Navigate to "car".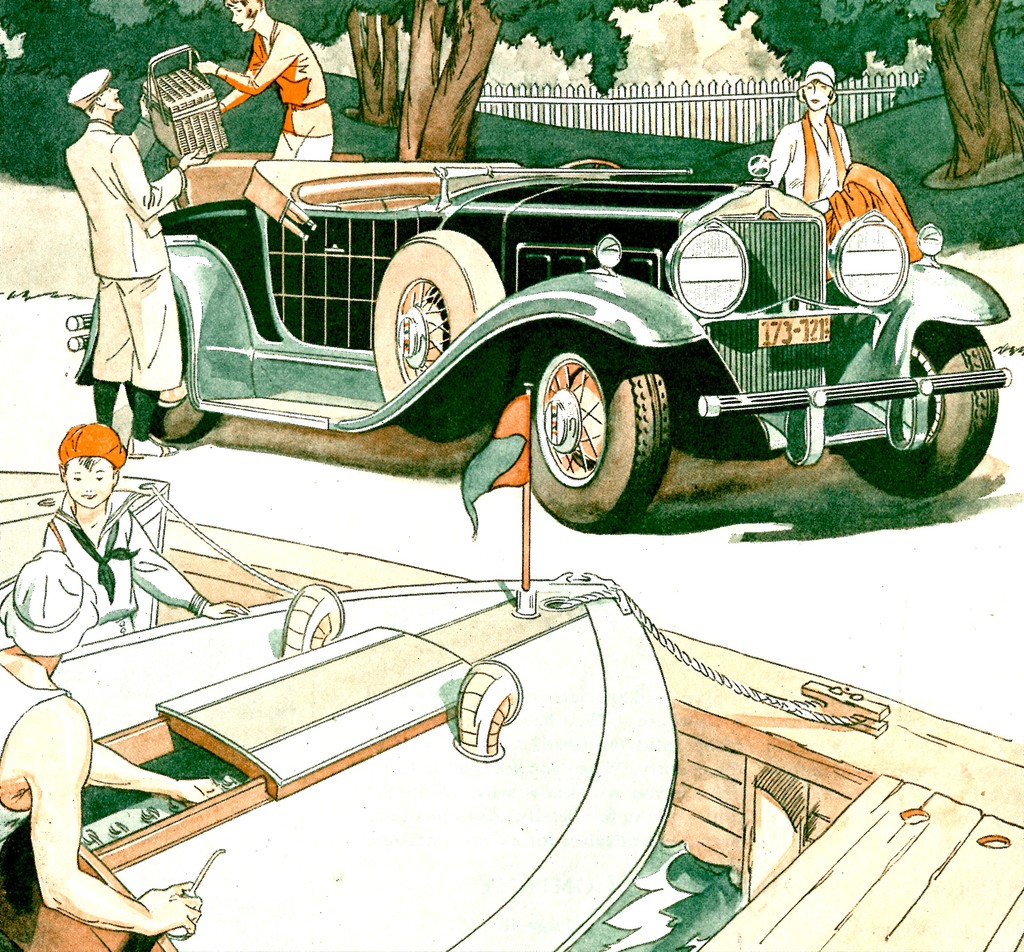
Navigation target: 52:144:1021:538.
